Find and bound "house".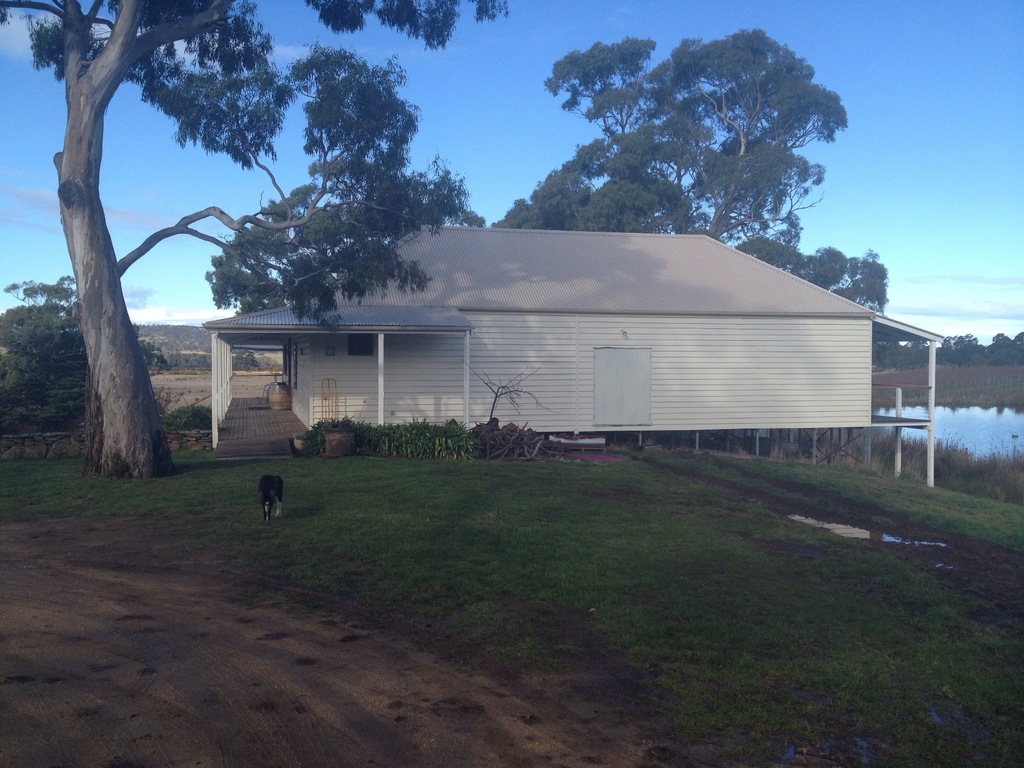
Bound: locate(196, 220, 944, 493).
